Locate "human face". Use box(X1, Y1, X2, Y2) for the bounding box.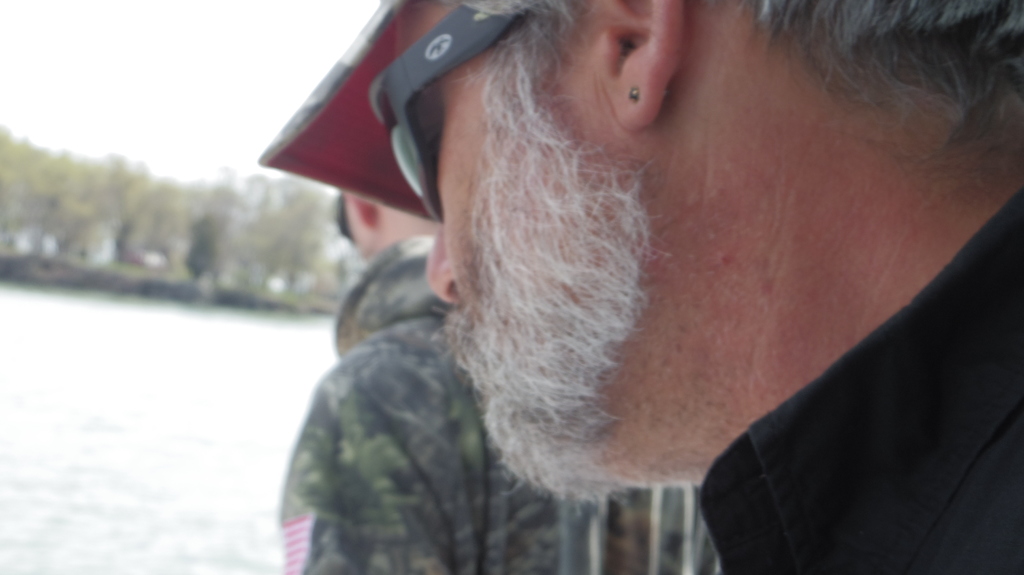
box(416, 0, 642, 487).
